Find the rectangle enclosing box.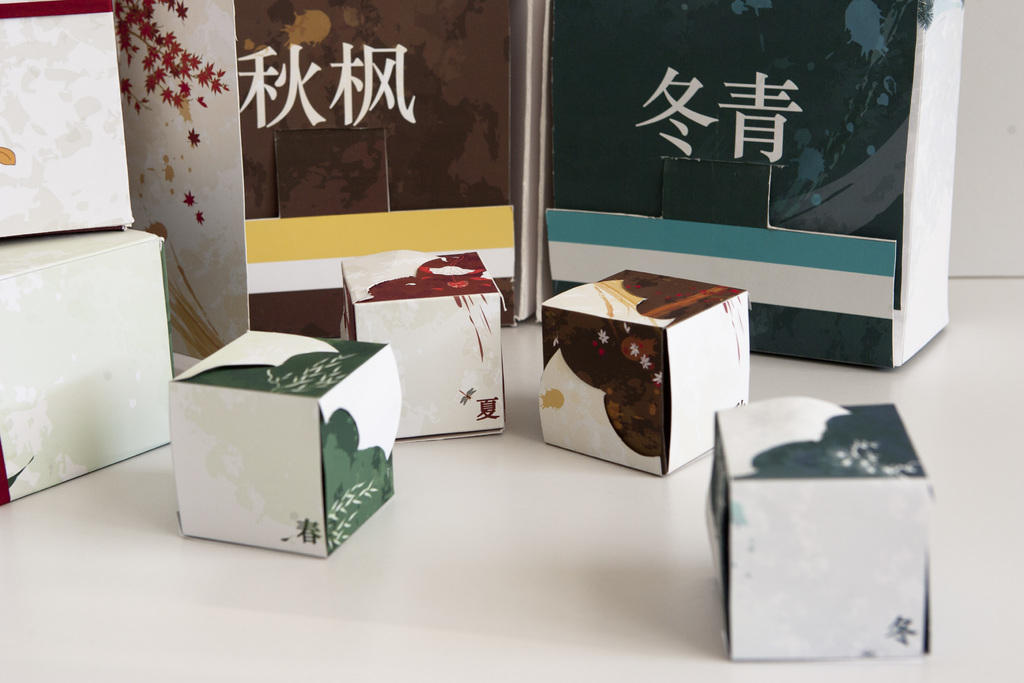
pyautogui.locateOnScreen(337, 250, 512, 441).
